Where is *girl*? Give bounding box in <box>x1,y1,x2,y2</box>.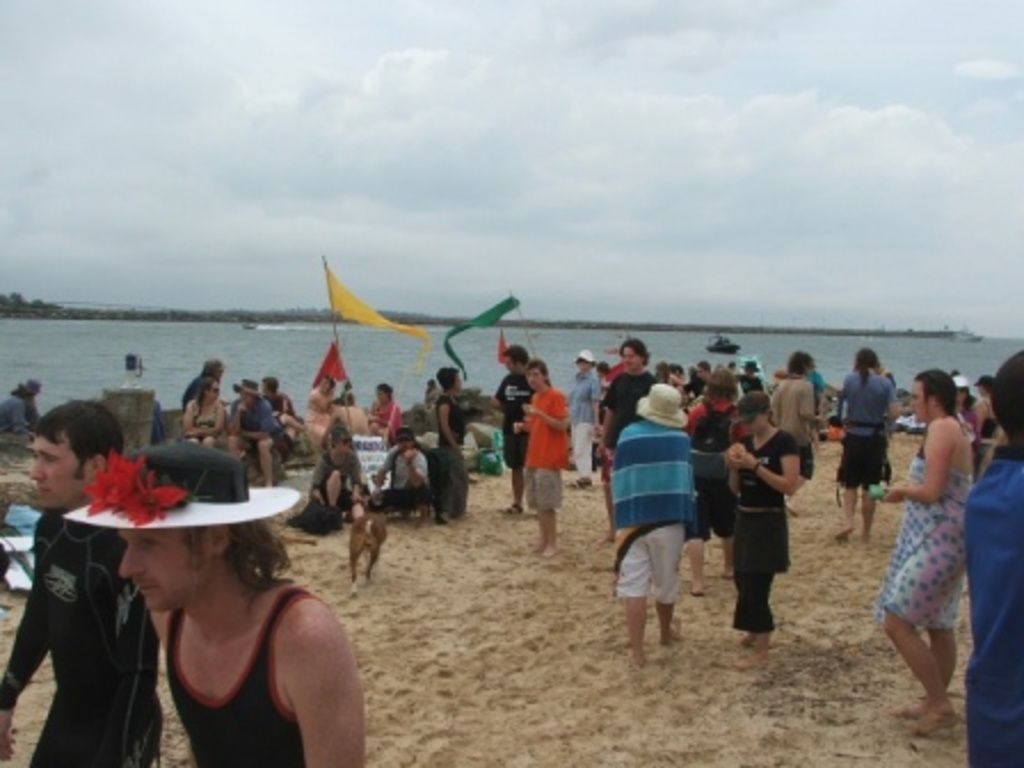
<box>873,370,974,736</box>.
